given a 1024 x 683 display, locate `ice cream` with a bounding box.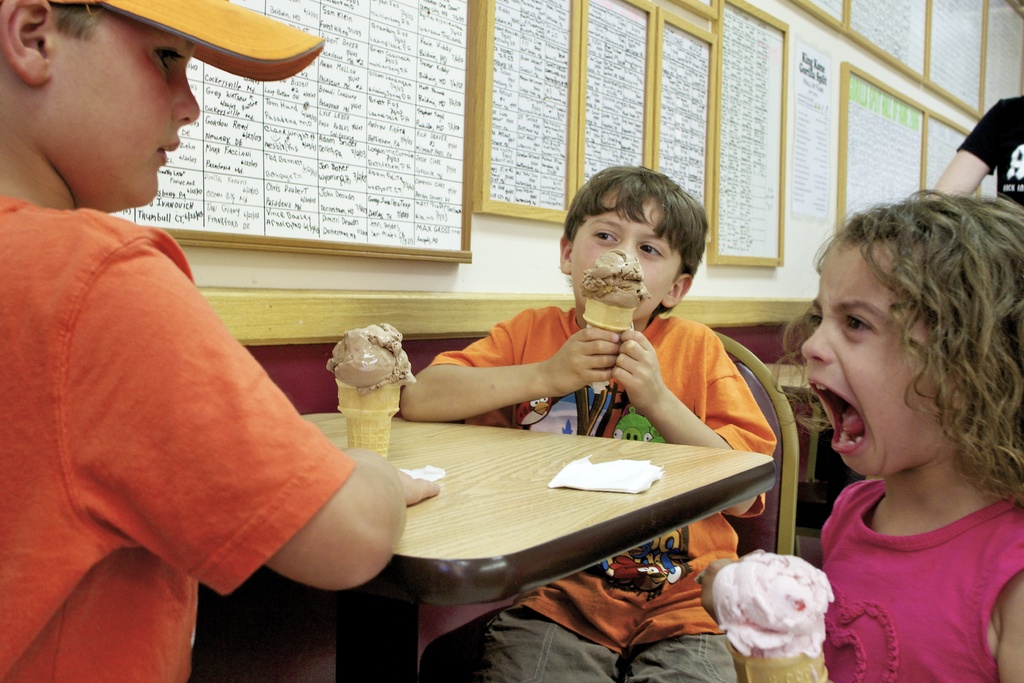
Located: [left=577, top=249, right=646, bottom=384].
